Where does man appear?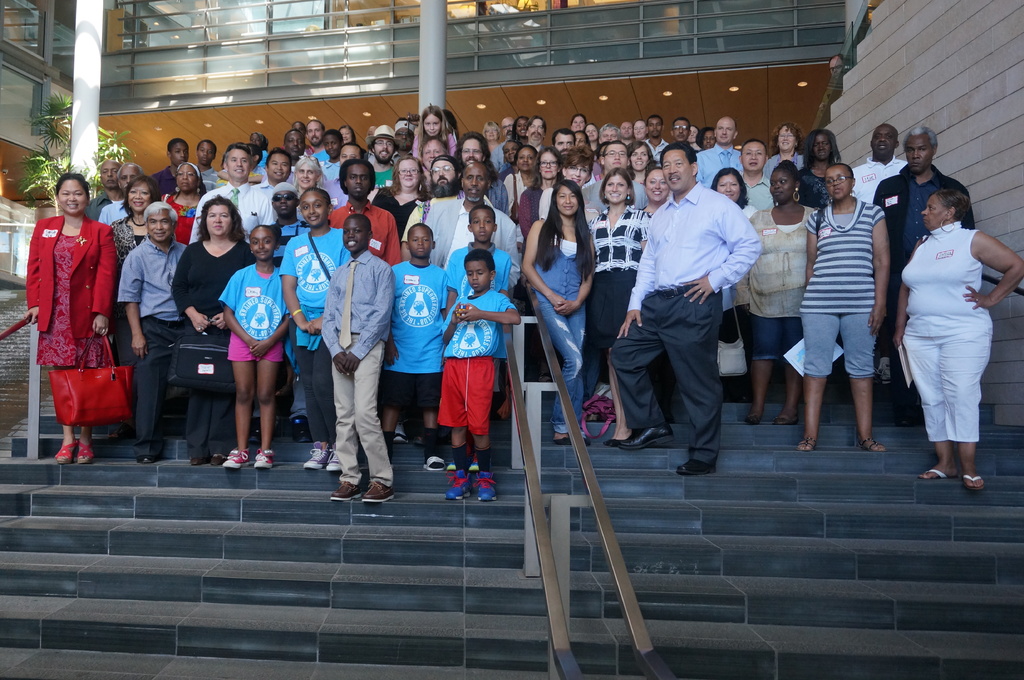
Appears at (282,131,307,190).
